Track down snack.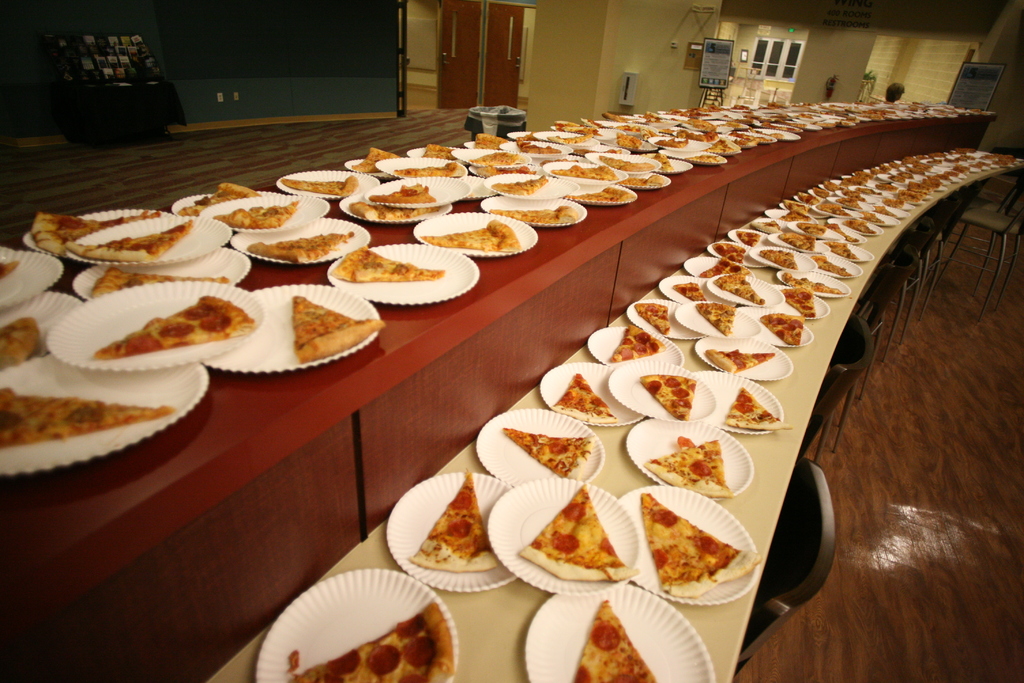
Tracked to [391, 157, 456, 178].
